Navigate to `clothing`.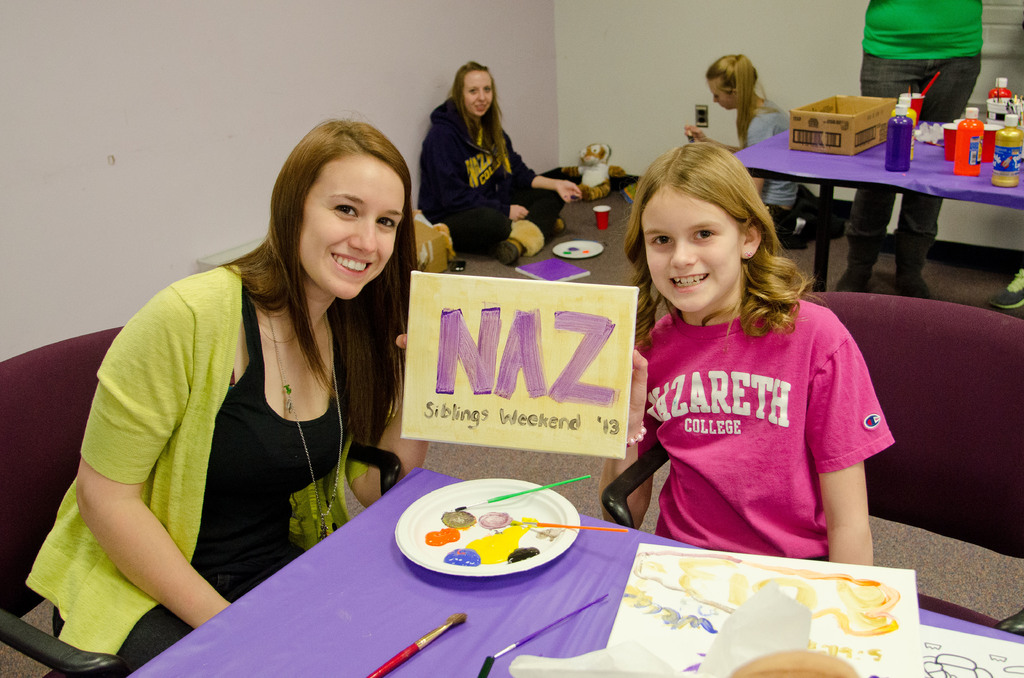
Navigation target: {"left": 844, "top": 0, "right": 982, "bottom": 271}.
